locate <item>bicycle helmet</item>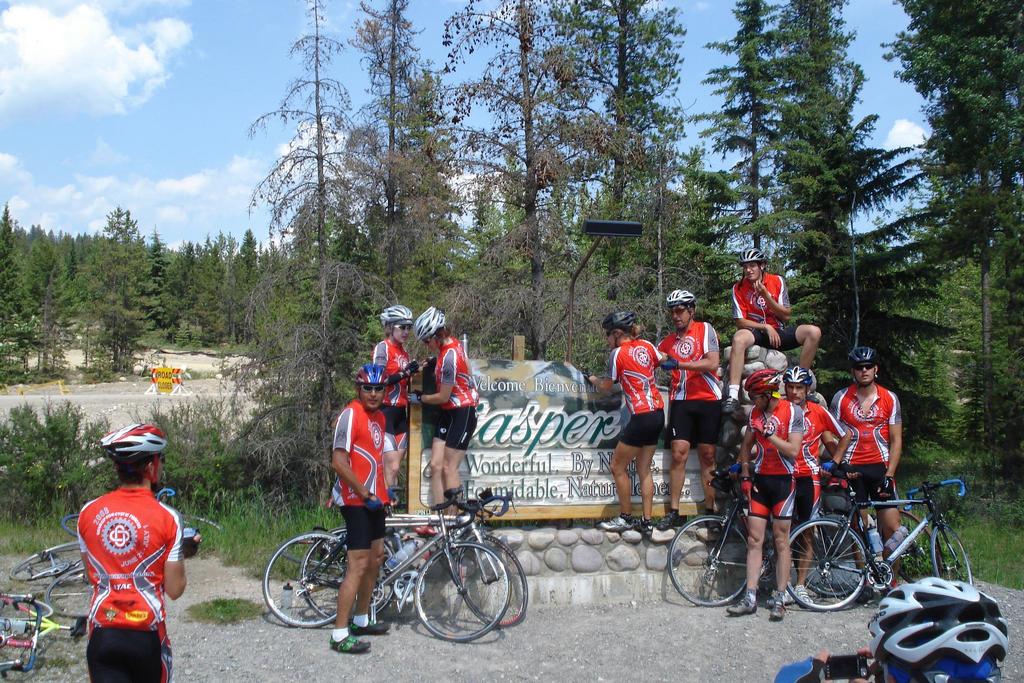
Rect(416, 308, 449, 345)
